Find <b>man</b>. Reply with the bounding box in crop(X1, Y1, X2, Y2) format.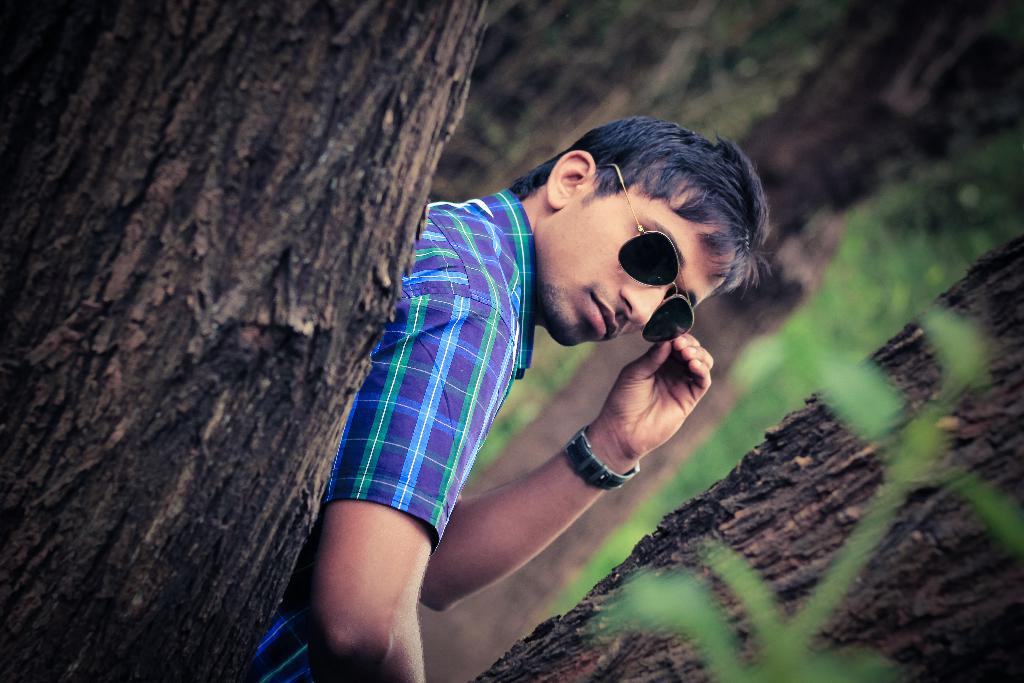
crop(269, 103, 811, 647).
